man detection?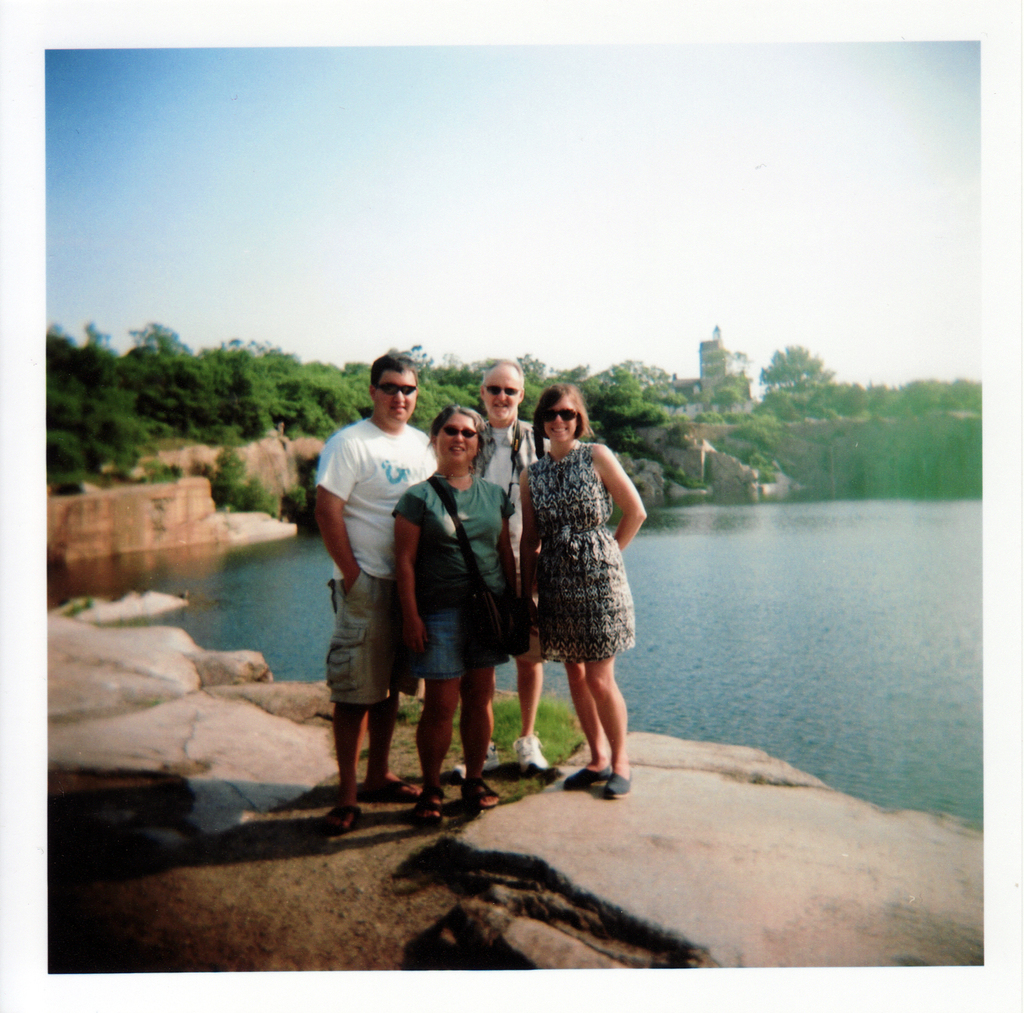
<bbox>305, 360, 456, 807</bbox>
